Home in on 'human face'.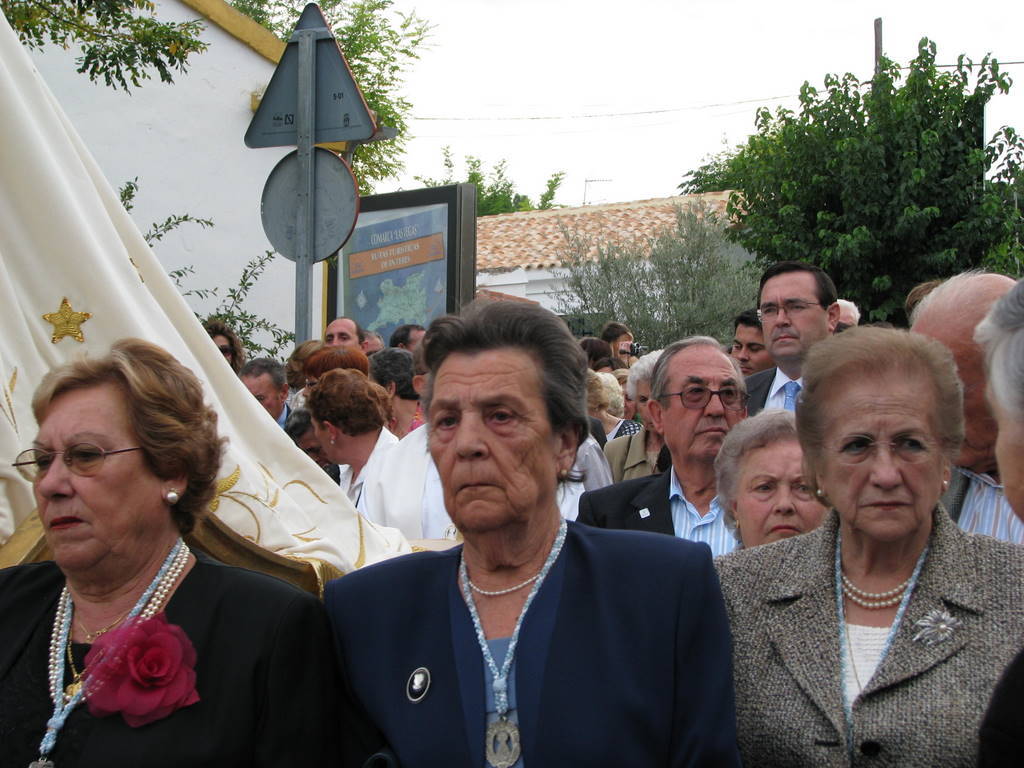
Homed in at bbox(621, 382, 637, 422).
